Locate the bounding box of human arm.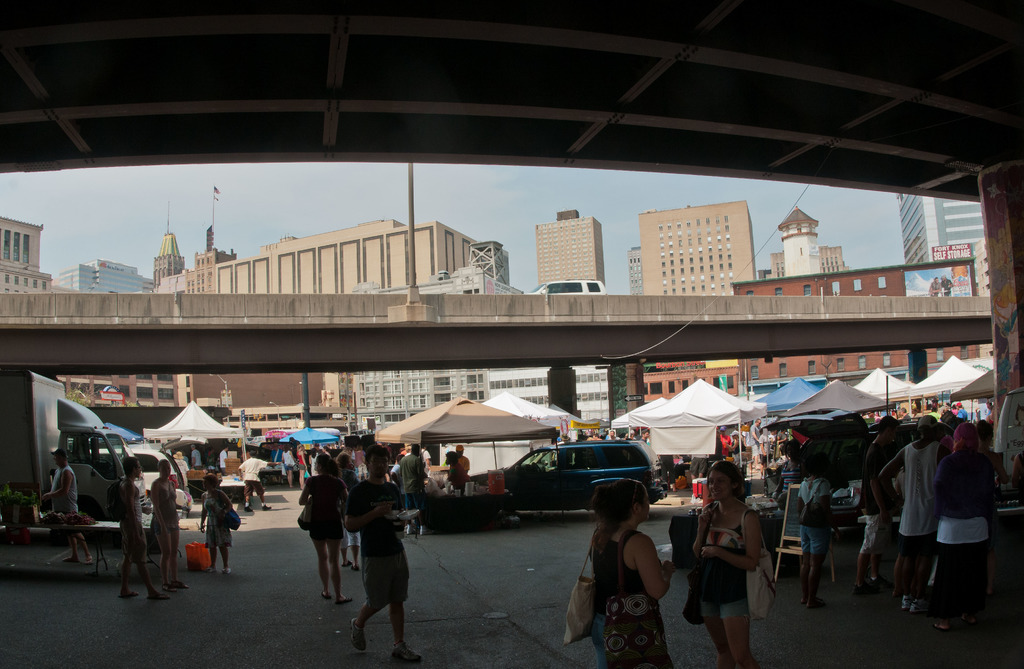
Bounding box: left=395, top=497, right=406, bottom=512.
